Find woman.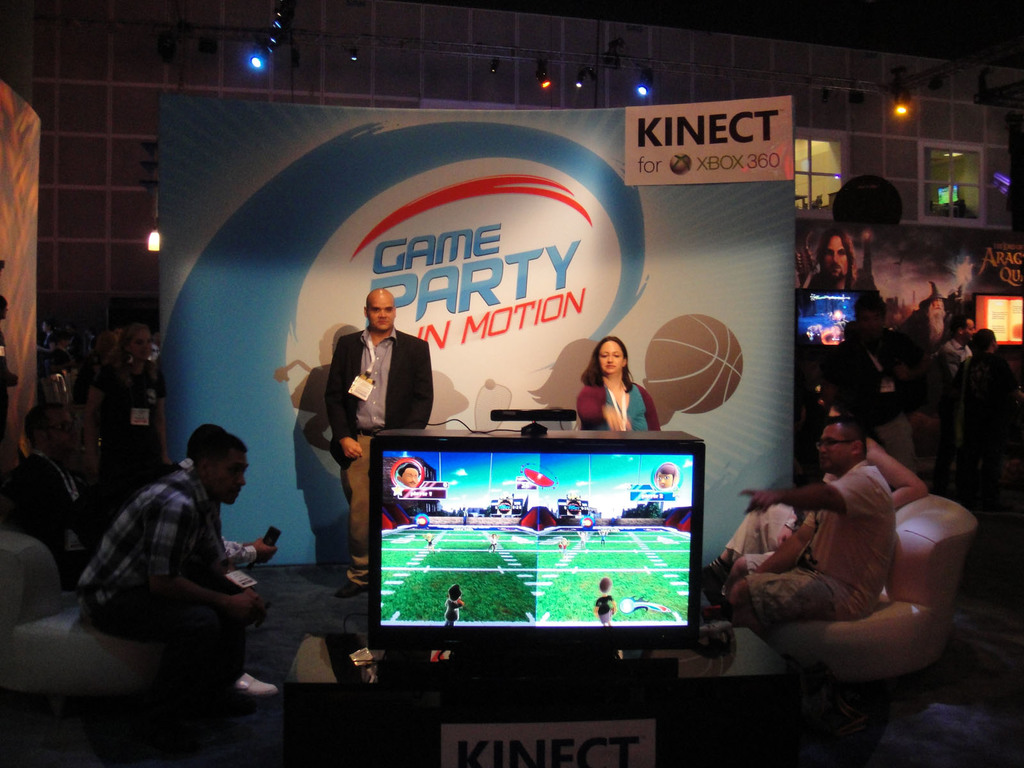
locate(694, 397, 935, 595).
